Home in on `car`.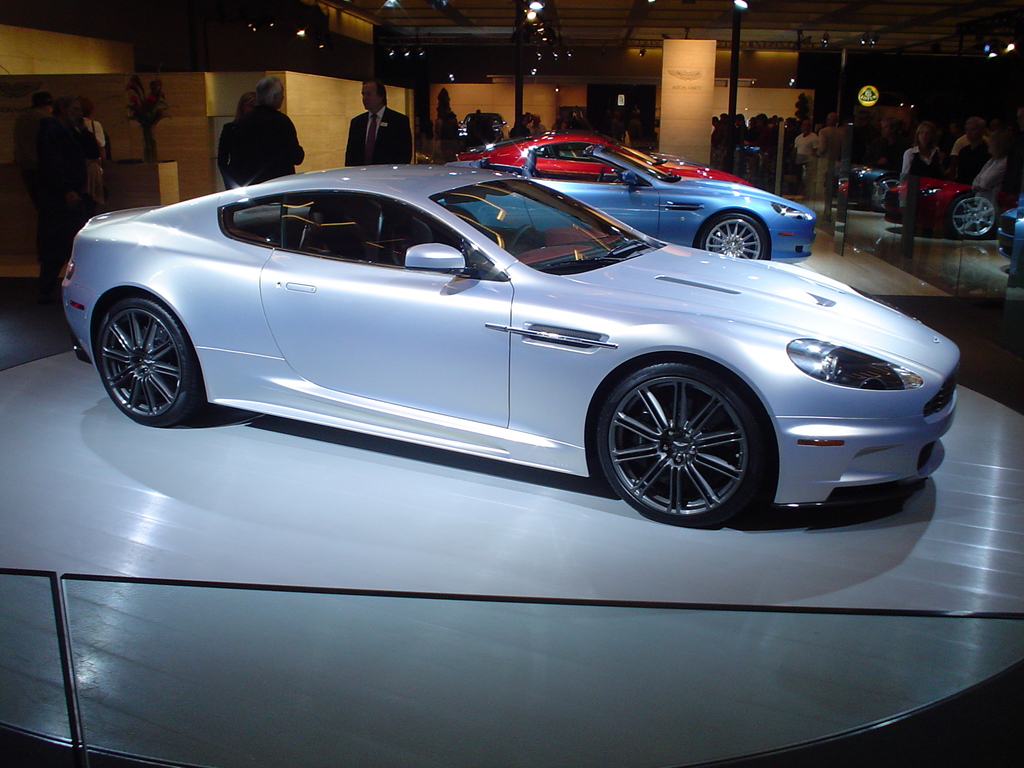
Homed in at 459, 112, 509, 145.
